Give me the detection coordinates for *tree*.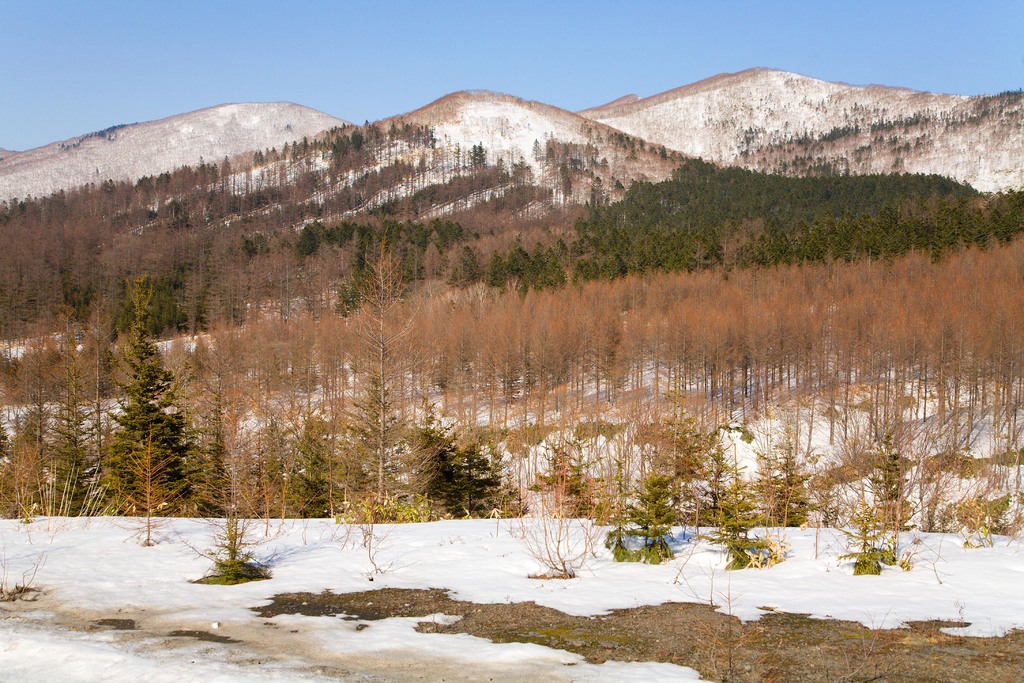
pyautogui.locateOnScreen(403, 399, 455, 521).
